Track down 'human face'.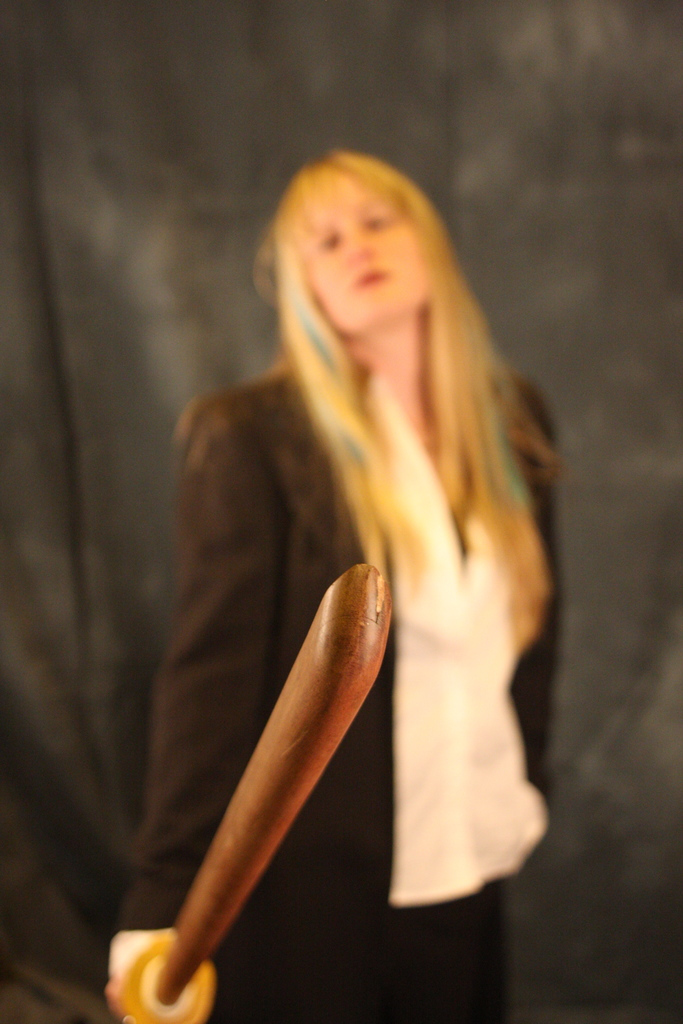
Tracked to 303/188/436/337.
